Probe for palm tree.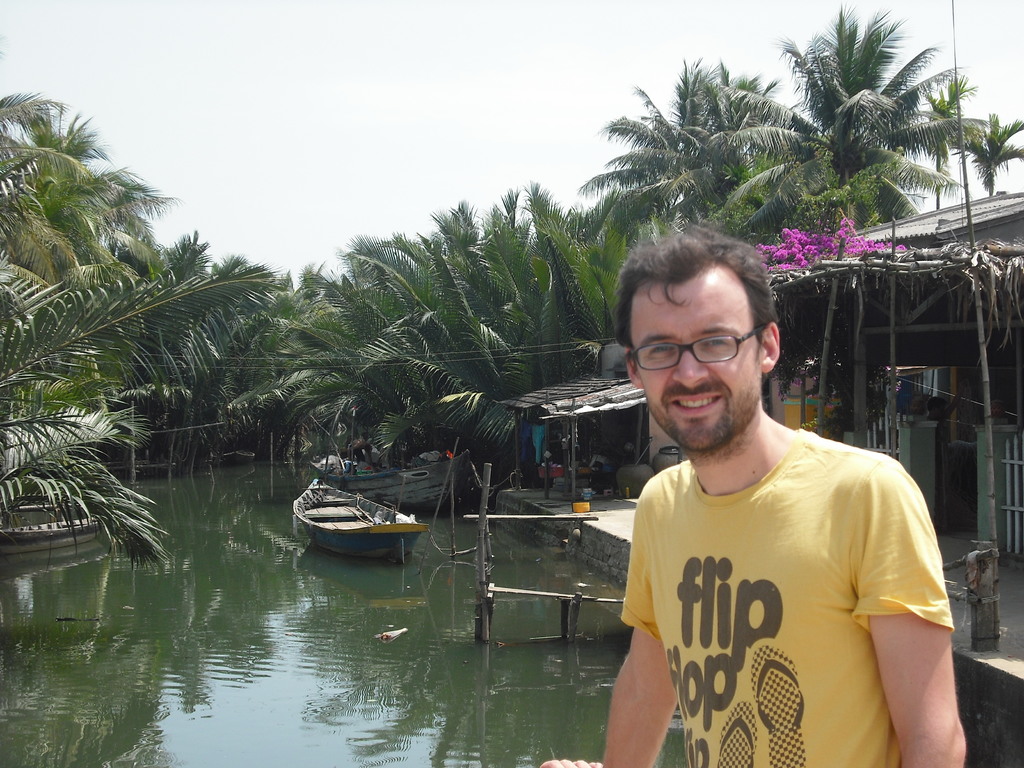
Probe result: <region>610, 61, 746, 326</region>.
